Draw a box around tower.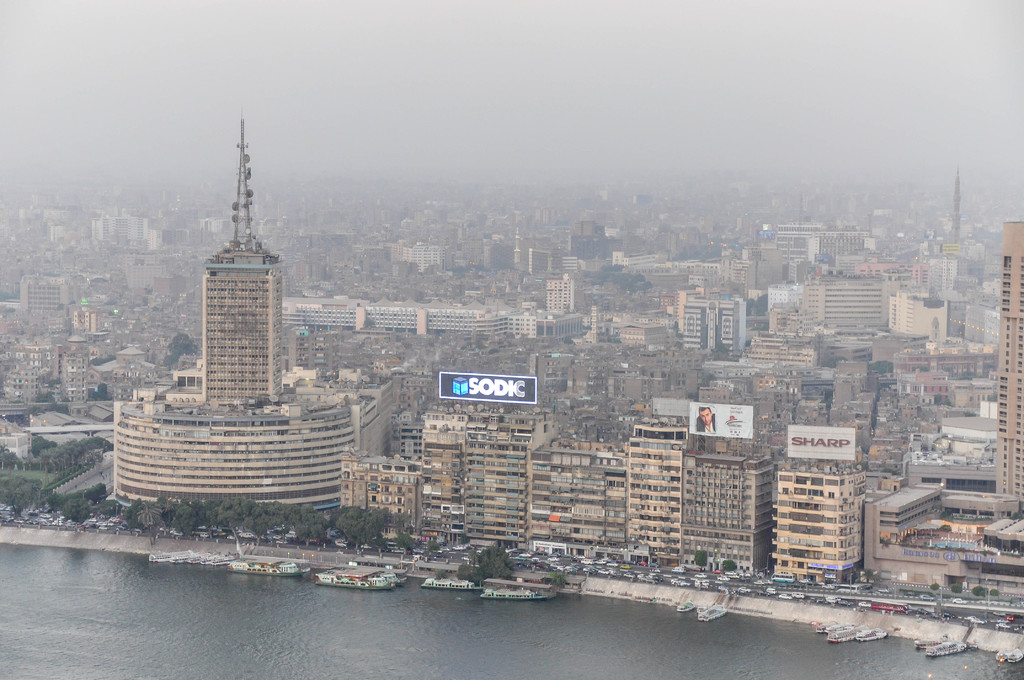
Rect(174, 142, 304, 423).
